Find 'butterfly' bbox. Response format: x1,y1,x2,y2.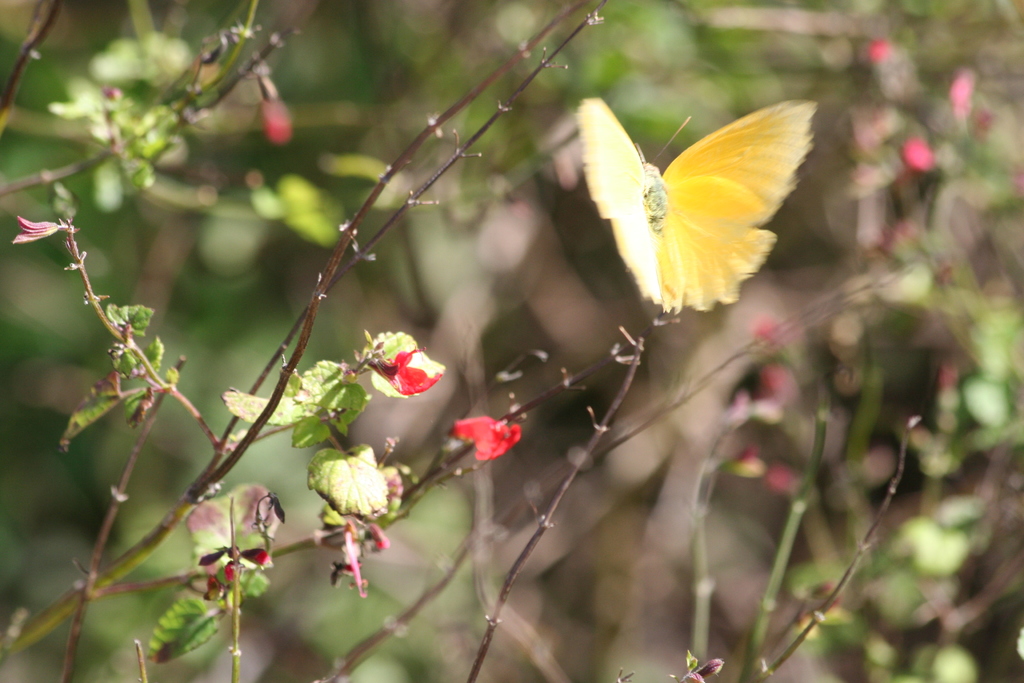
577,103,811,321.
